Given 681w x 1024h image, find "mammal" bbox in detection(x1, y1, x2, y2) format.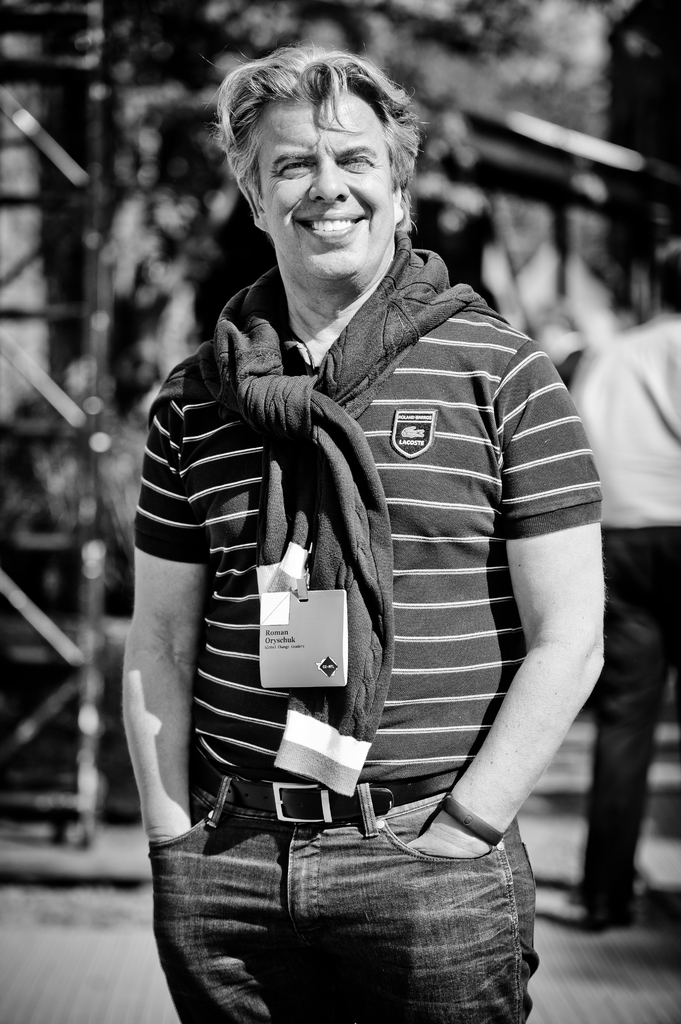
detection(571, 245, 680, 926).
